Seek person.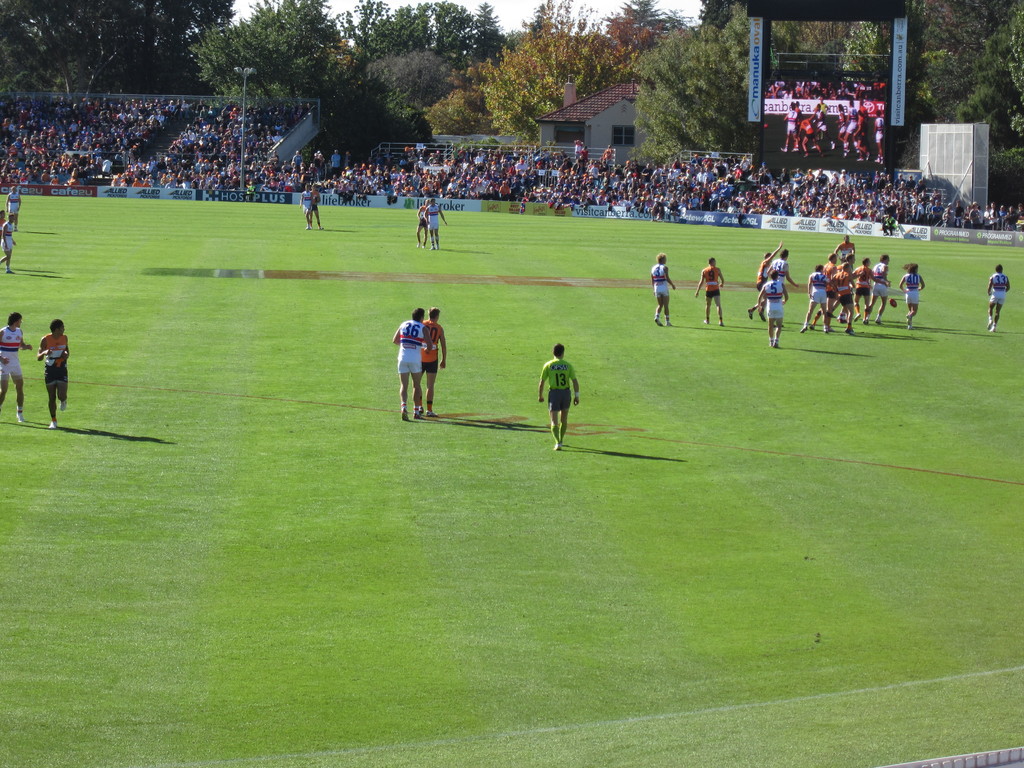
left=419, top=307, right=452, bottom=410.
